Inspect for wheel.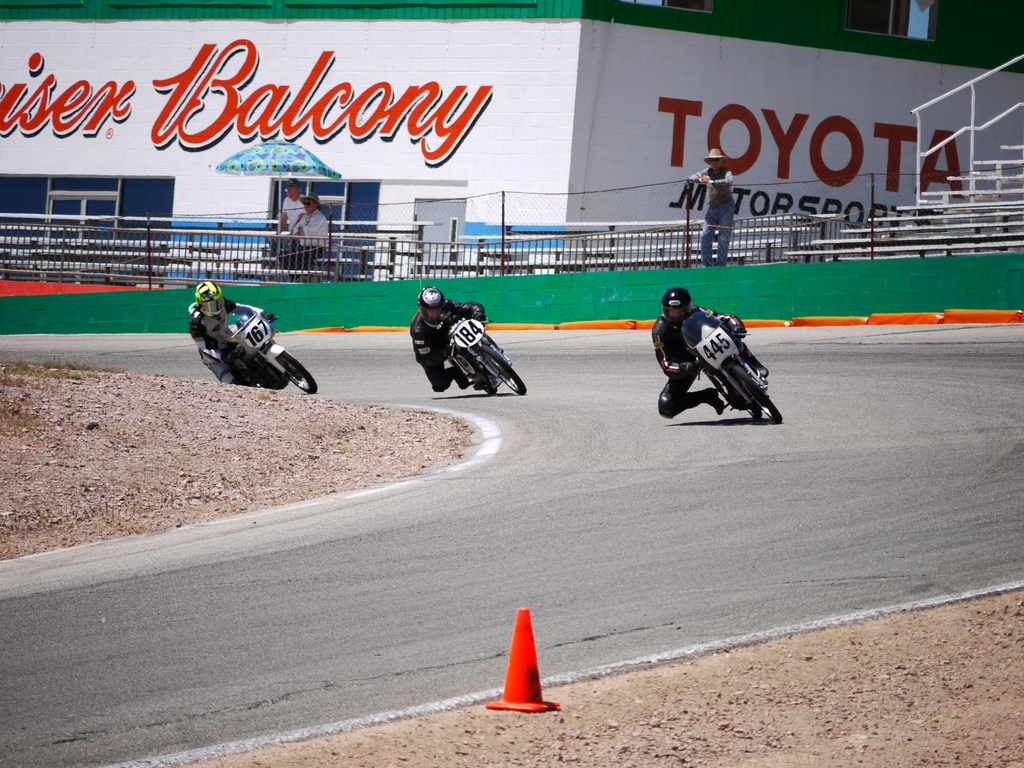
Inspection: <box>701,366,760,420</box>.
